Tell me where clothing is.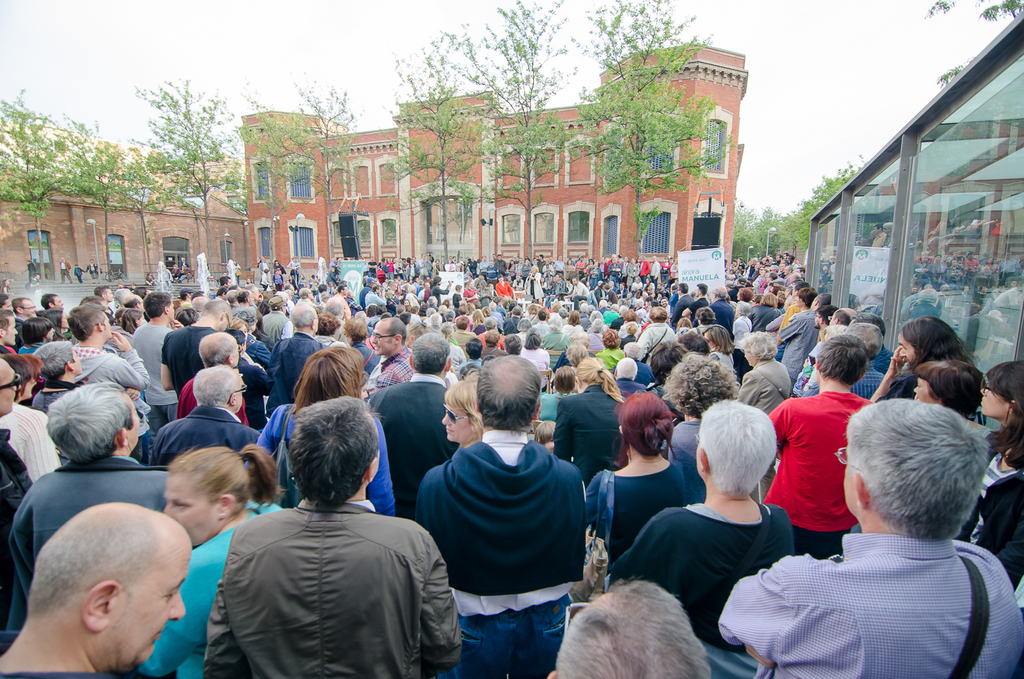
clothing is at 781 310 818 383.
